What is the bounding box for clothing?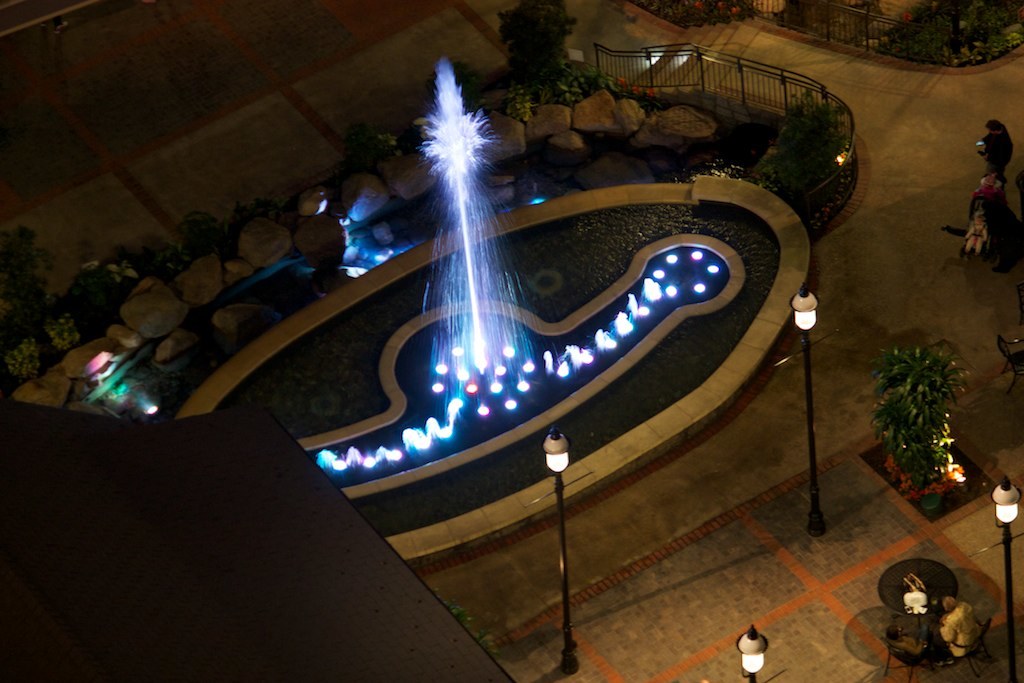
<box>966,225,990,256</box>.
